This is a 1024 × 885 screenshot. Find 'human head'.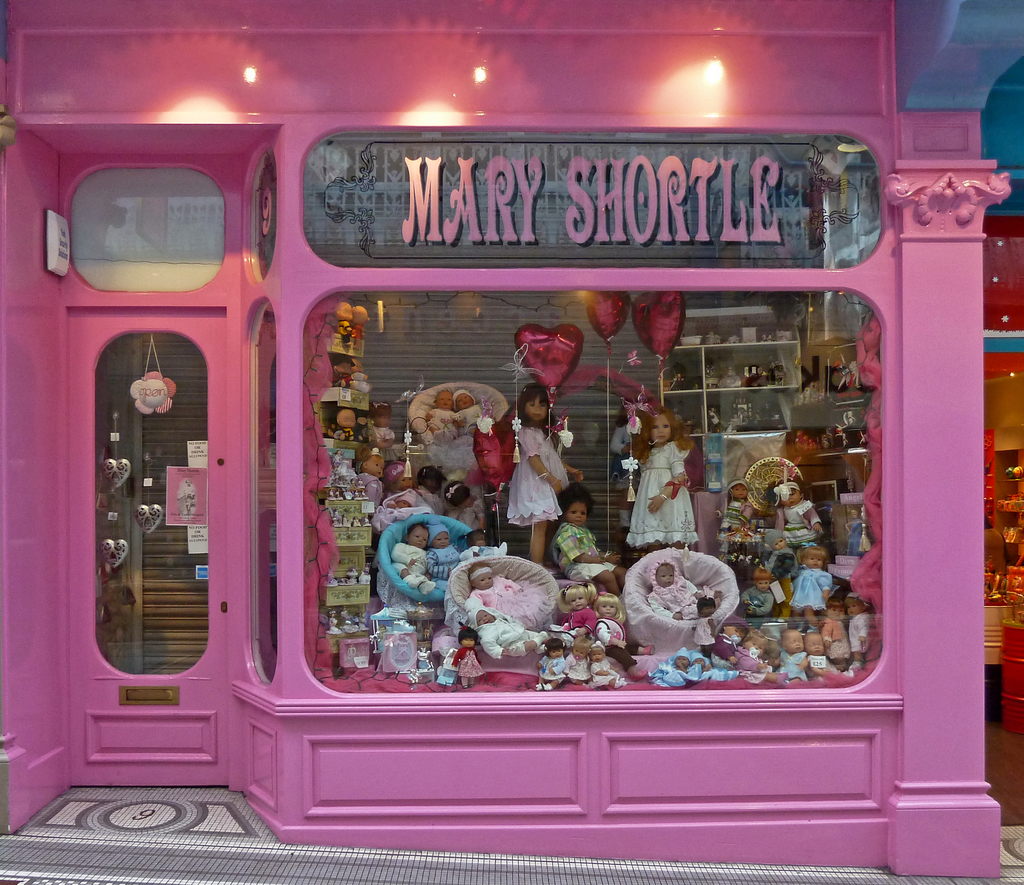
Bounding box: [753,568,772,592].
